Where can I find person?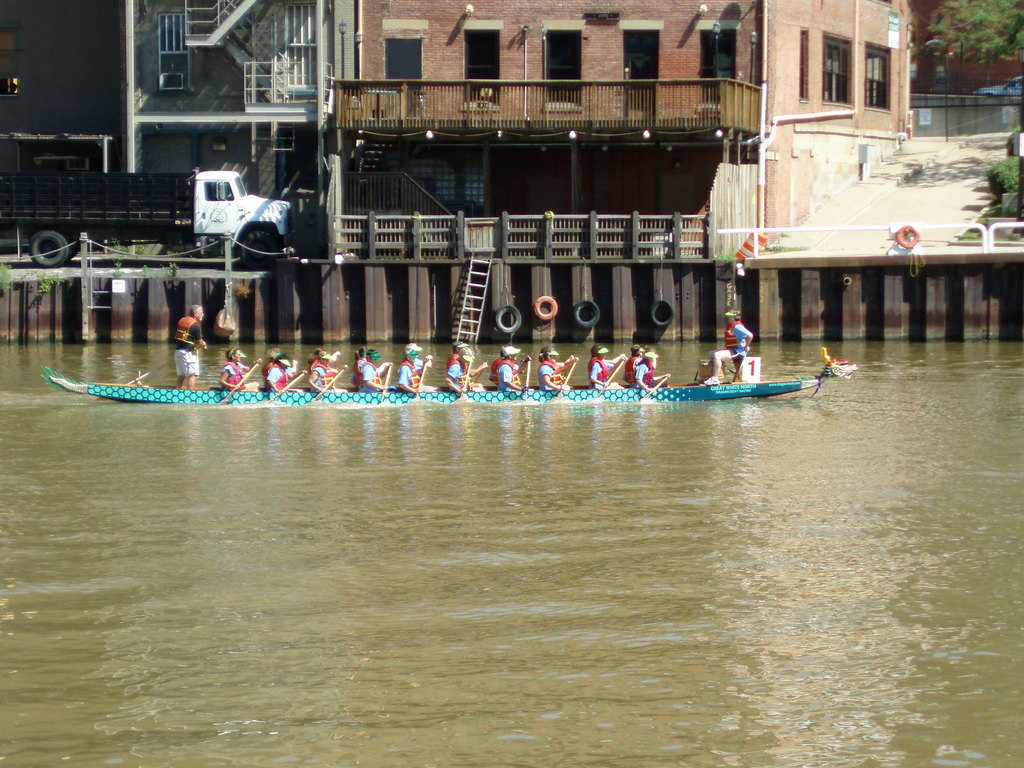
You can find it at 538,349,575,397.
